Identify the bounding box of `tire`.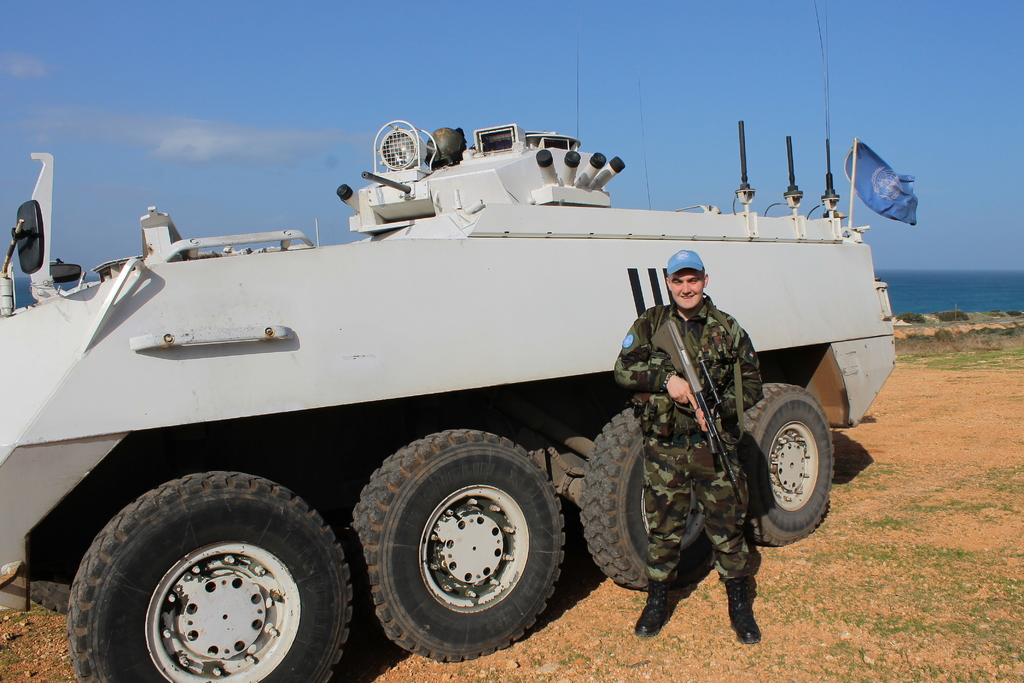
crop(69, 470, 351, 682).
